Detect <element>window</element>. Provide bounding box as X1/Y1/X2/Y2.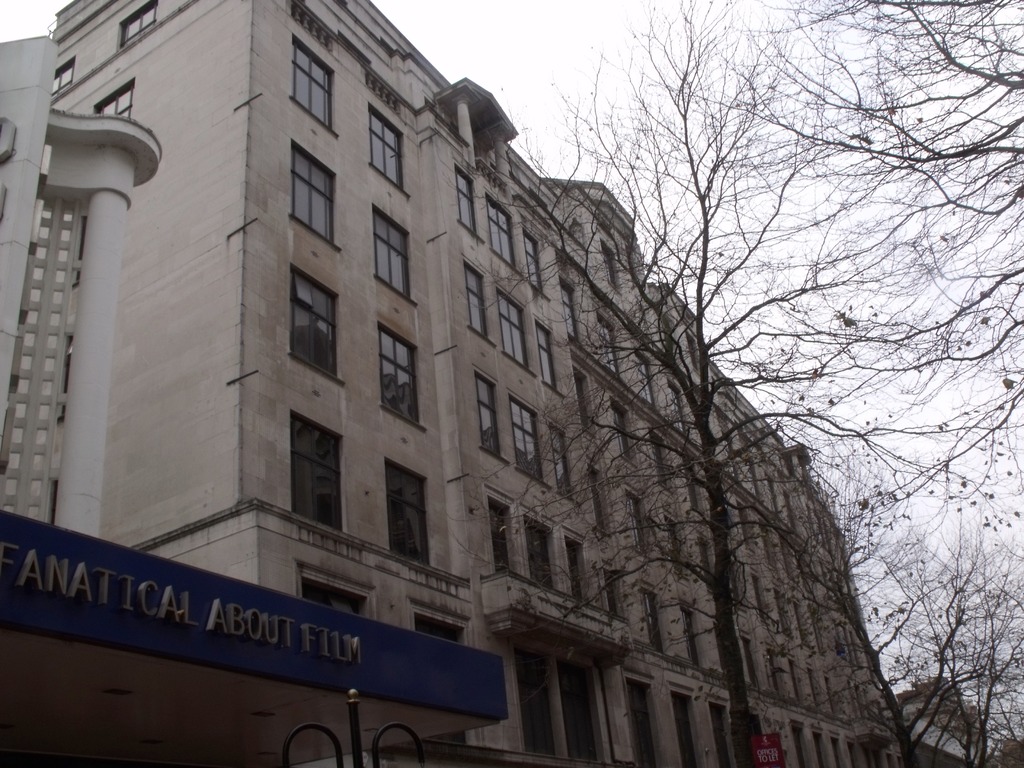
456/157/485/242.
